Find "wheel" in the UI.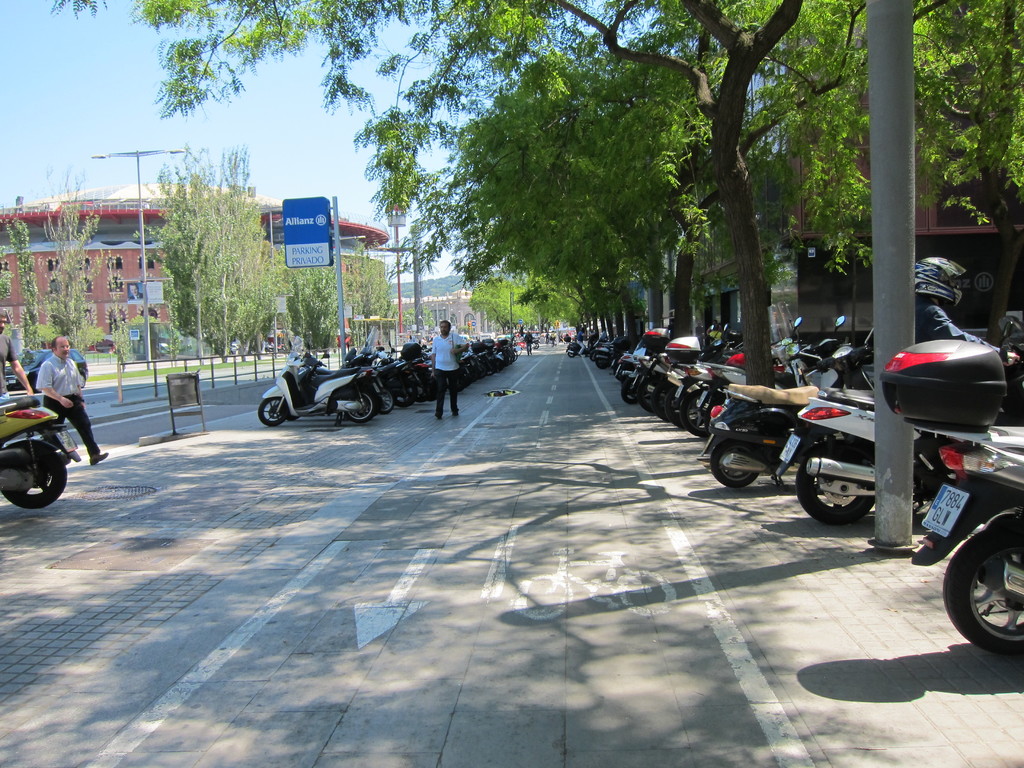
UI element at {"x1": 253, "y1": 398, "x2": 287, "y2": 426}.
